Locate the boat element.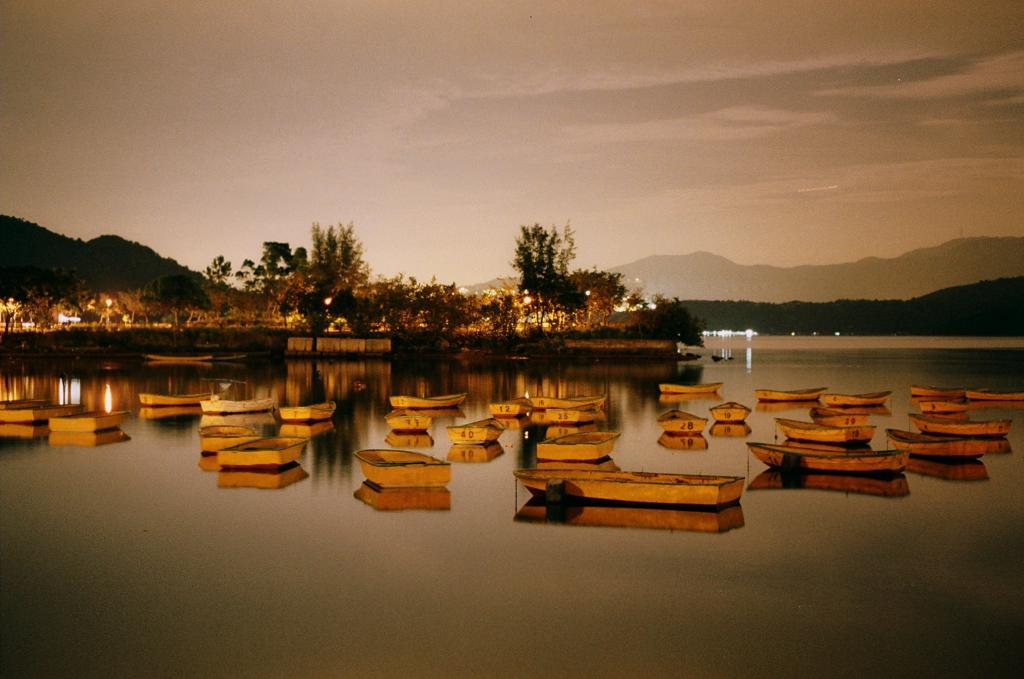
Element bbox: l=50, t=407, r=125, b=441.
